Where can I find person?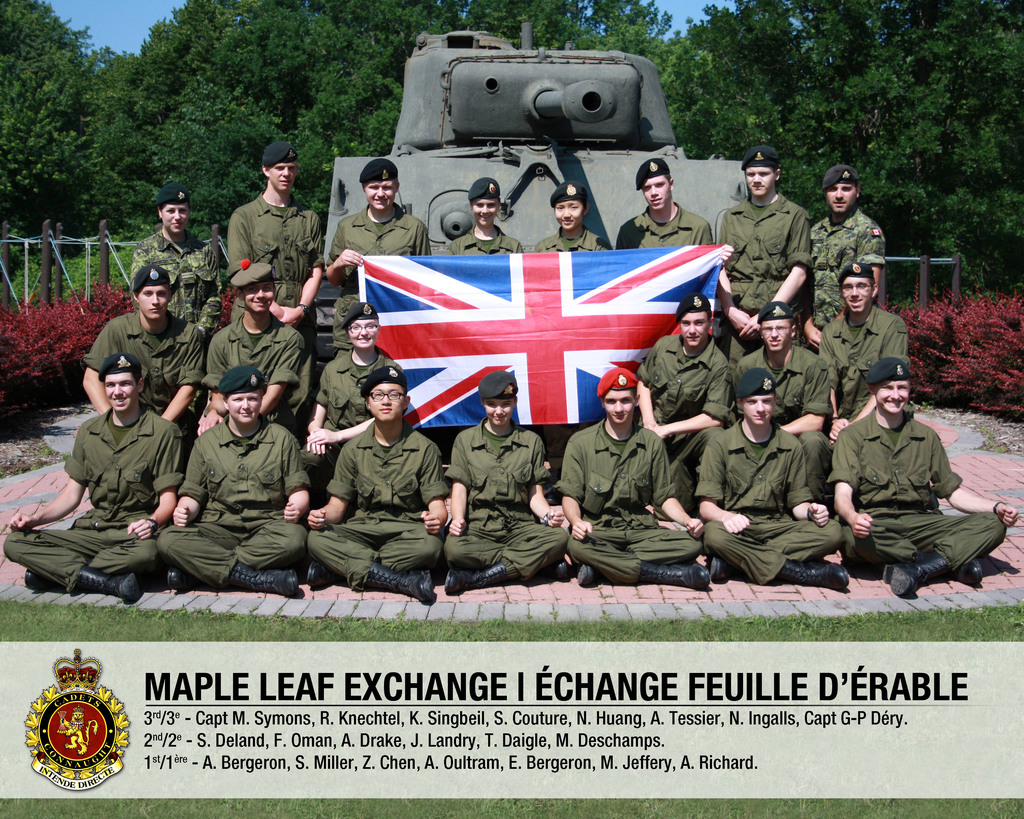
You can find it at <region>694, 367, 859, 589</region>.
